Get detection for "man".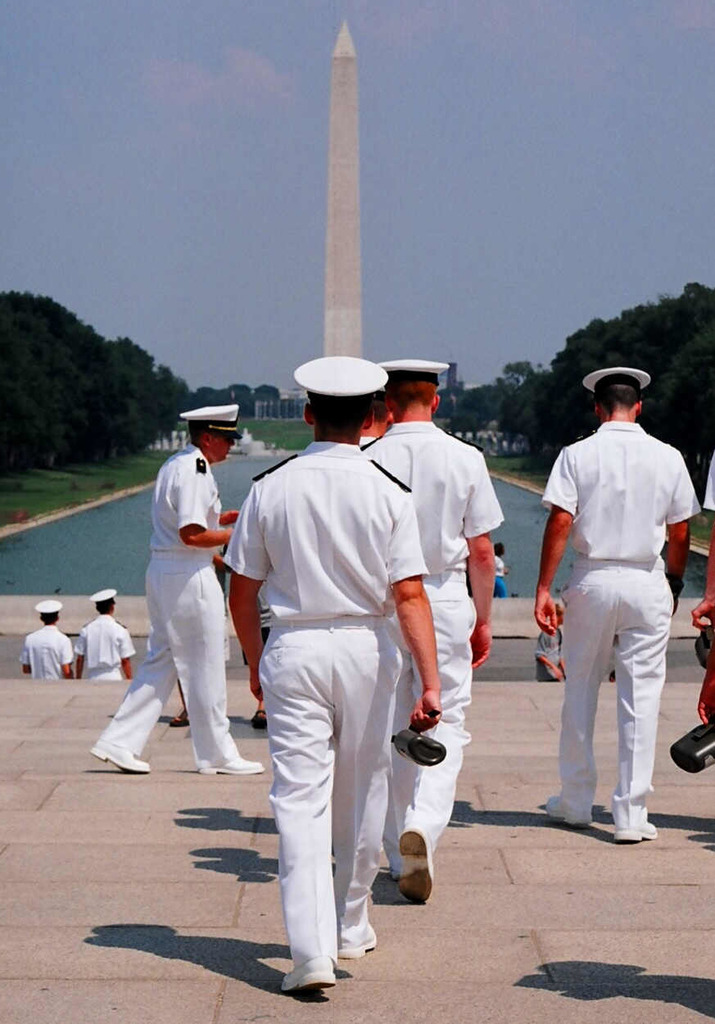
Detection: (left=356, top=396, right=395, bottom=452).
